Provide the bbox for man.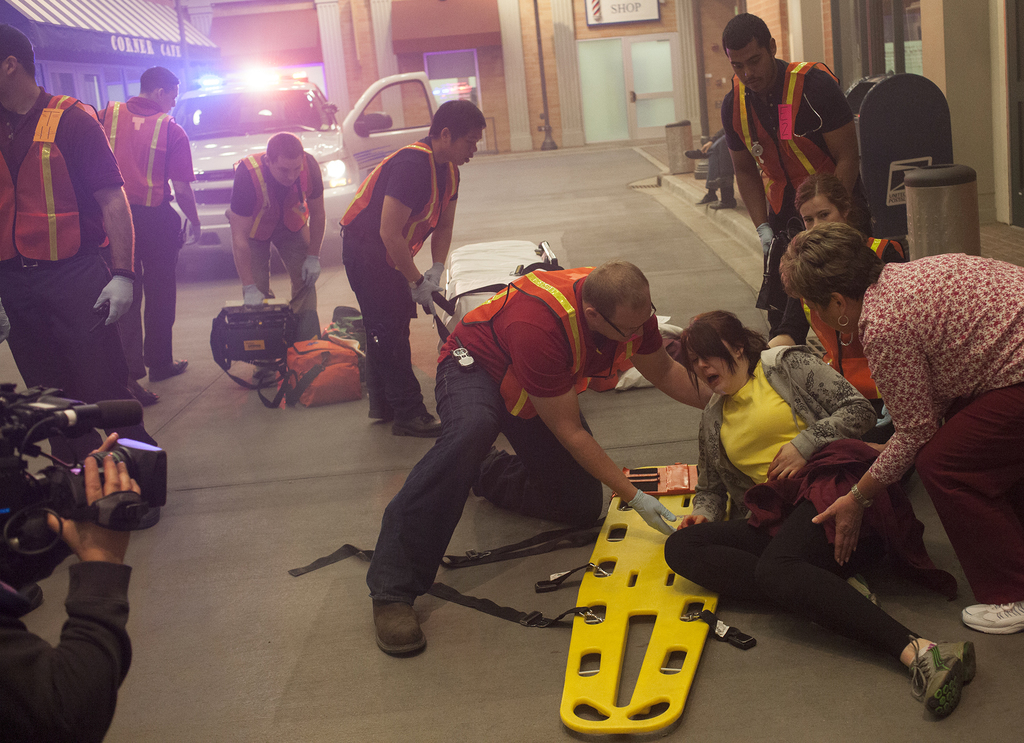
locate(367, 259, 715, 658).
